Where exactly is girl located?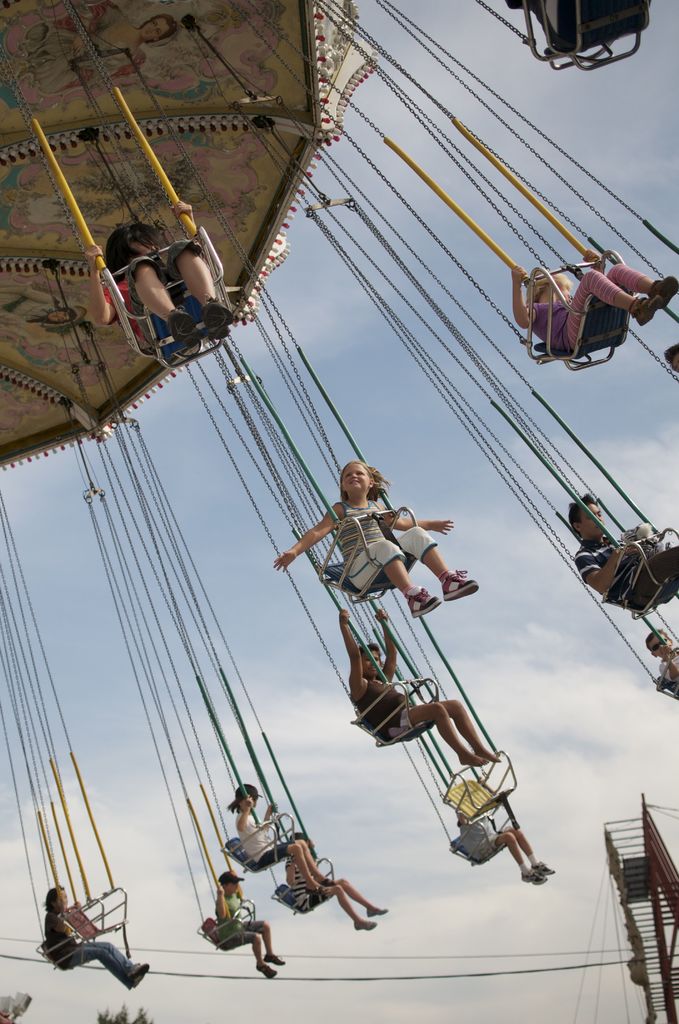
Its bounding box is 270,454,479,621.
